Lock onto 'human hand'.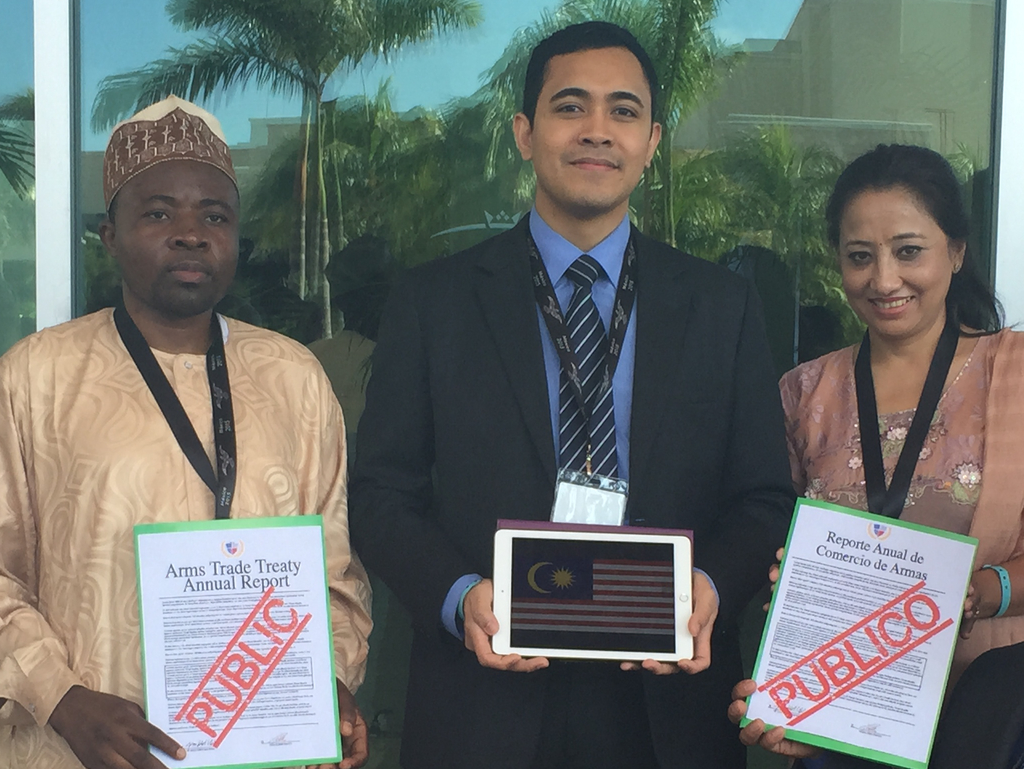
Locked: x1=767 y1=549 x2=789 y2=611.
